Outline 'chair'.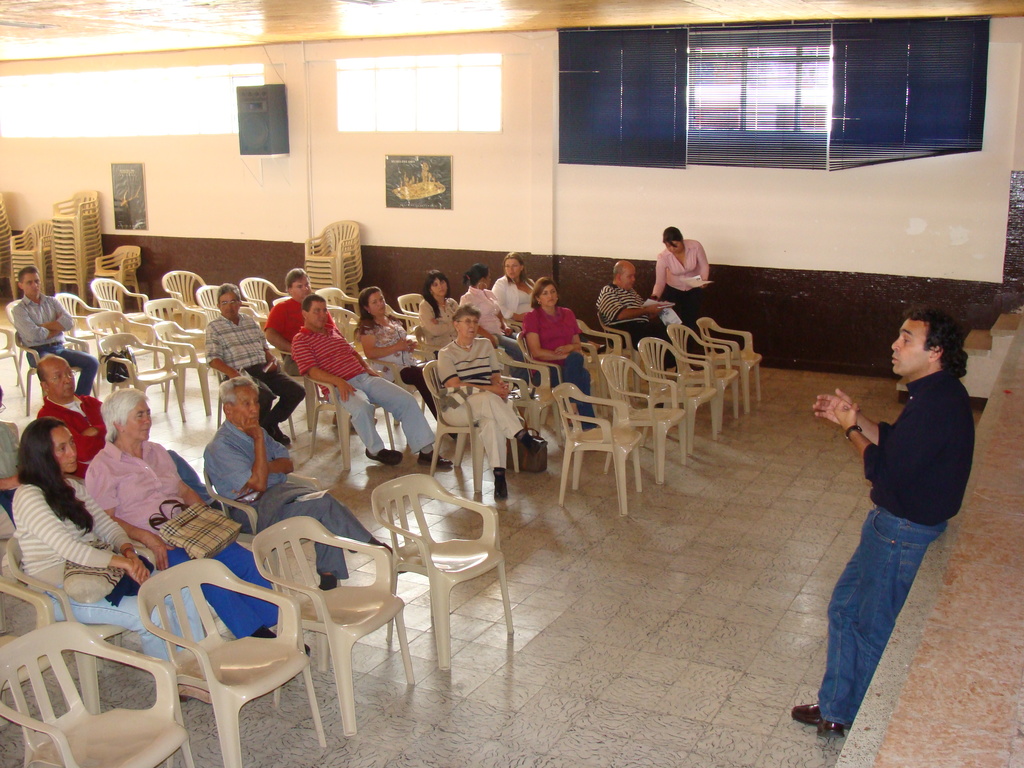
Outline: 0:567:70:701.
